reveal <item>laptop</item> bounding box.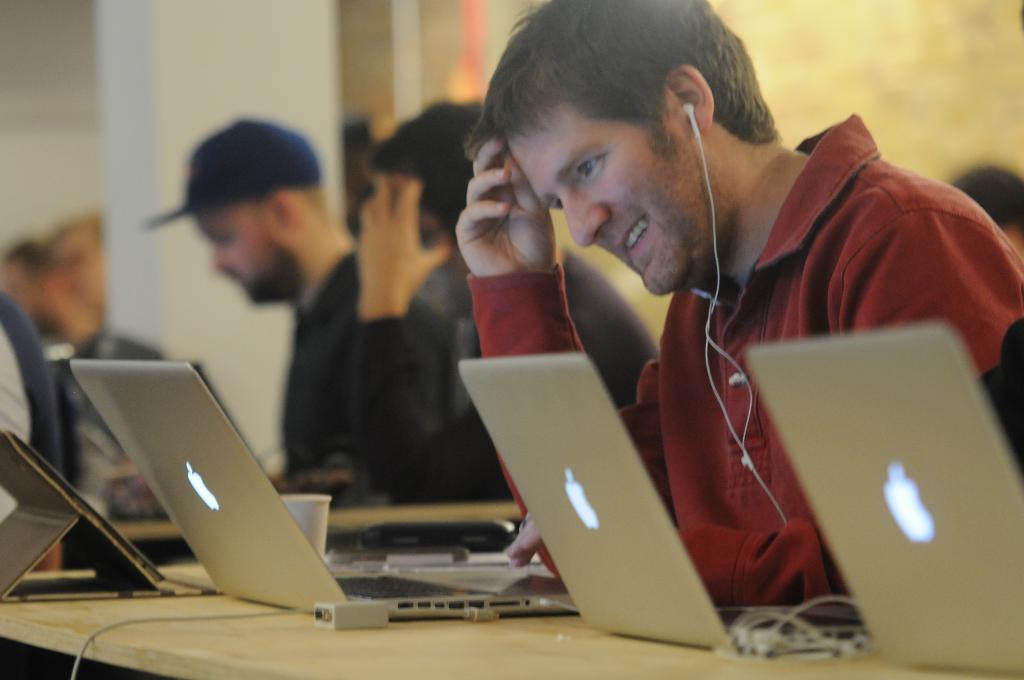
Revealed: bbox=(49, 357, 598, 639).
